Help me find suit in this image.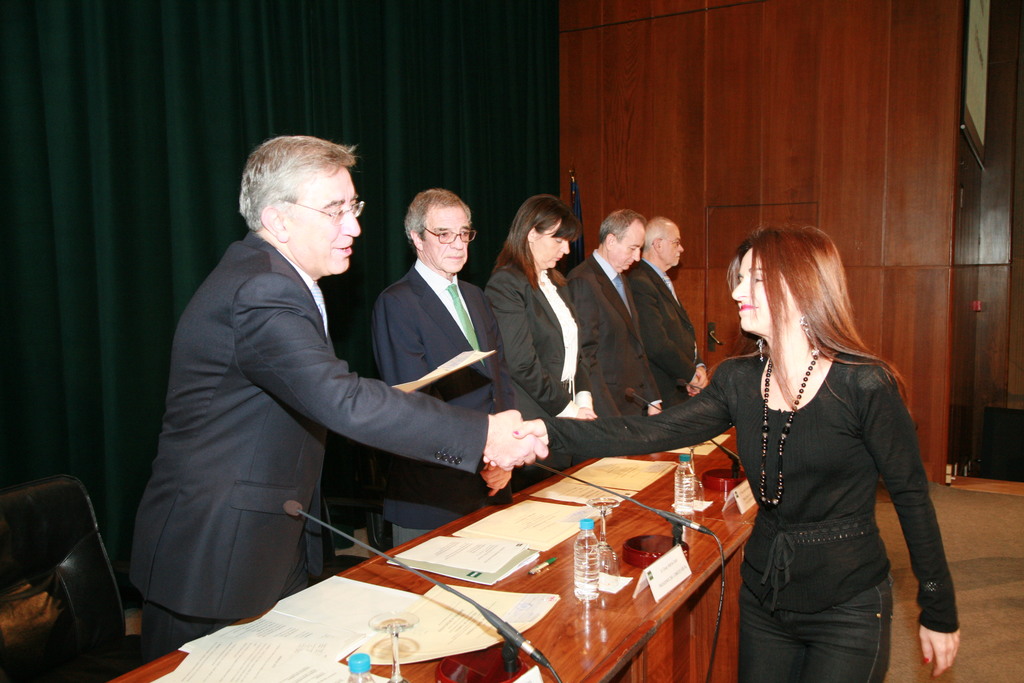
Found it: BBox(371, 264, 521, 545).
